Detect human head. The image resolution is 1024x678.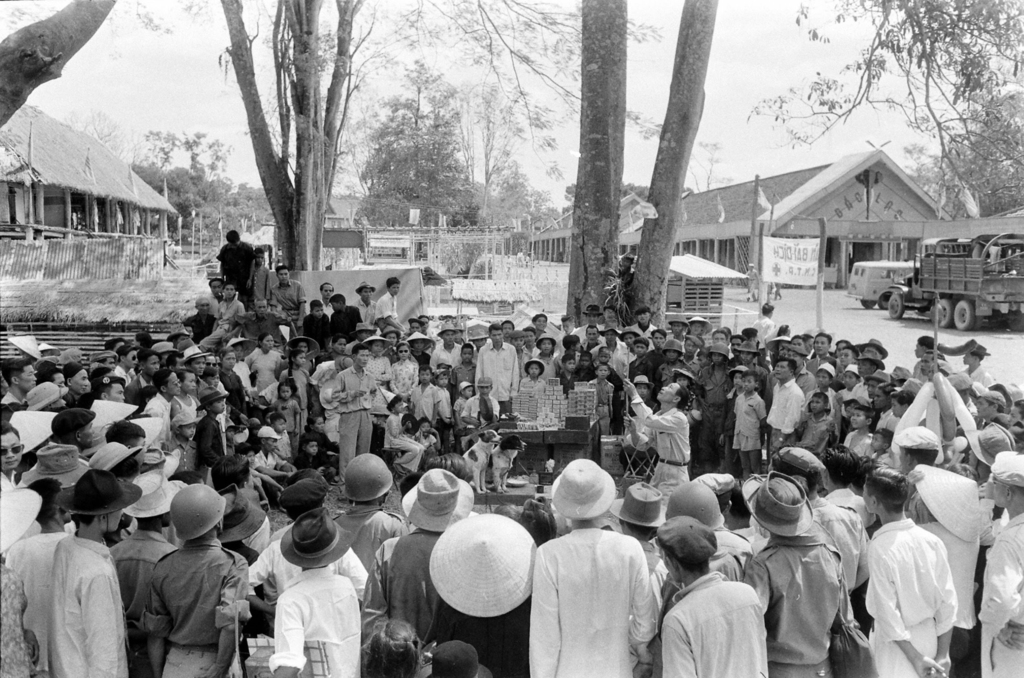
(x1=740, y1=339, x2=760, y2=362).
